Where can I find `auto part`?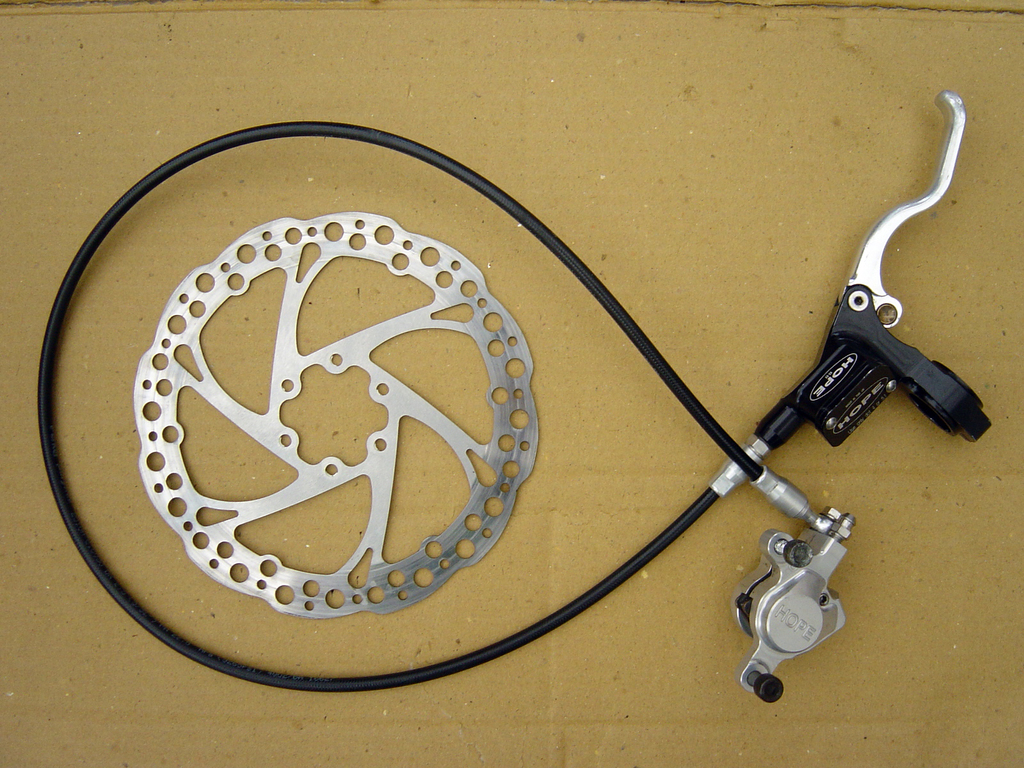
You can find it at [133, 209, 535, 612].
